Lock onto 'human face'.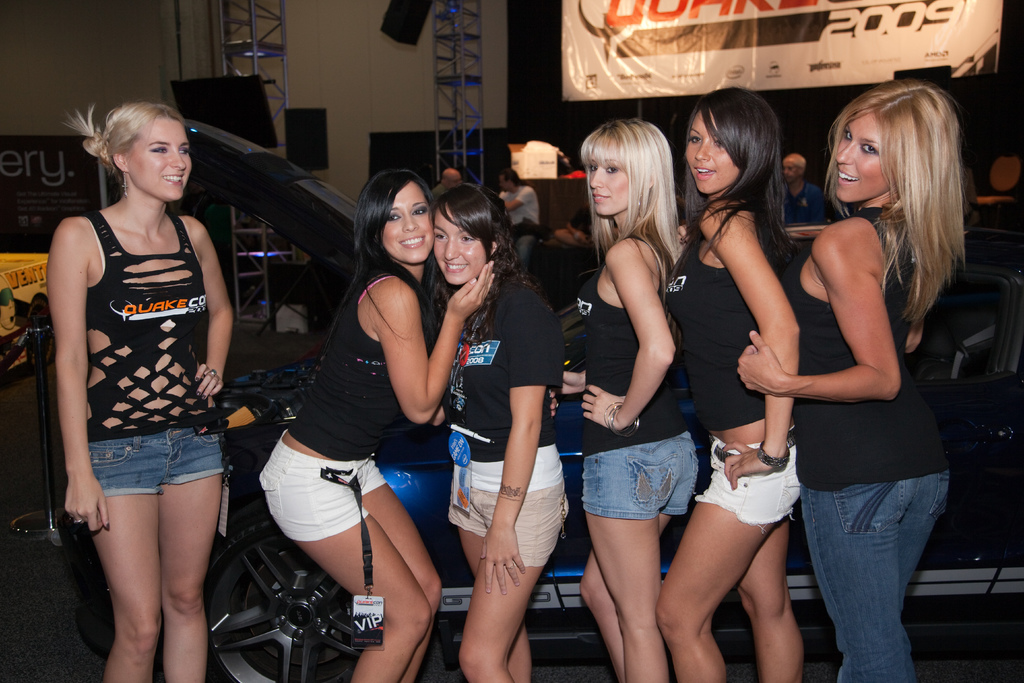
Locked: box=[377, 179, 434, 265].
